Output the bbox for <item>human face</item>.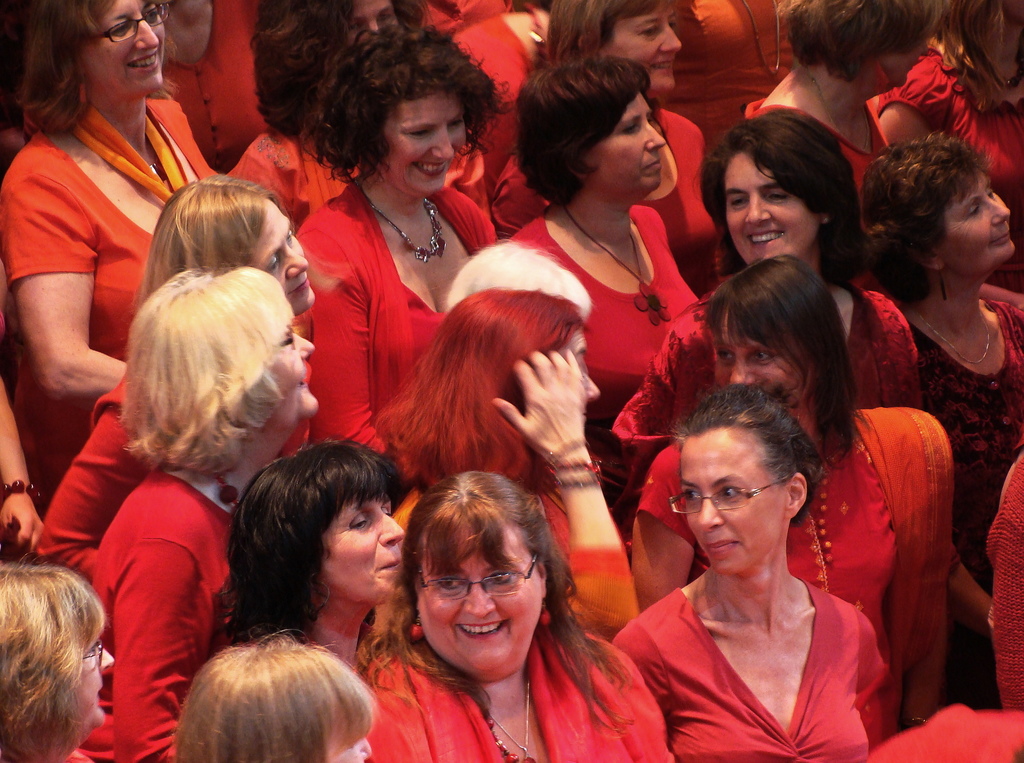
box(947, 177, 1015, 271).
